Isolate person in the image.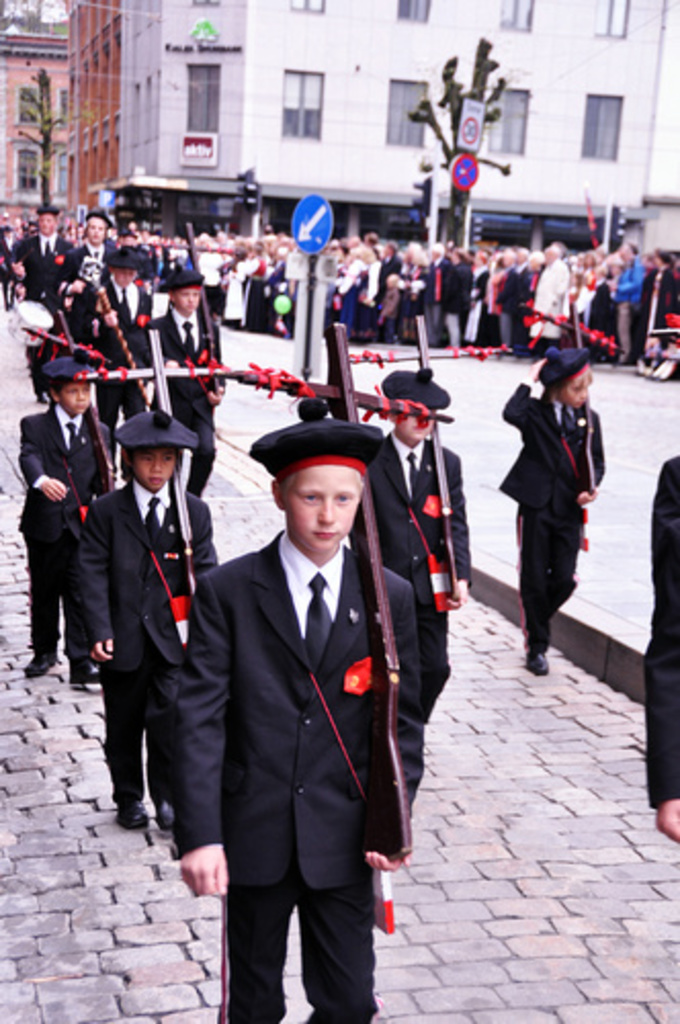
Isolated region: x1=631, y1=444, x2=678, y2=840.
